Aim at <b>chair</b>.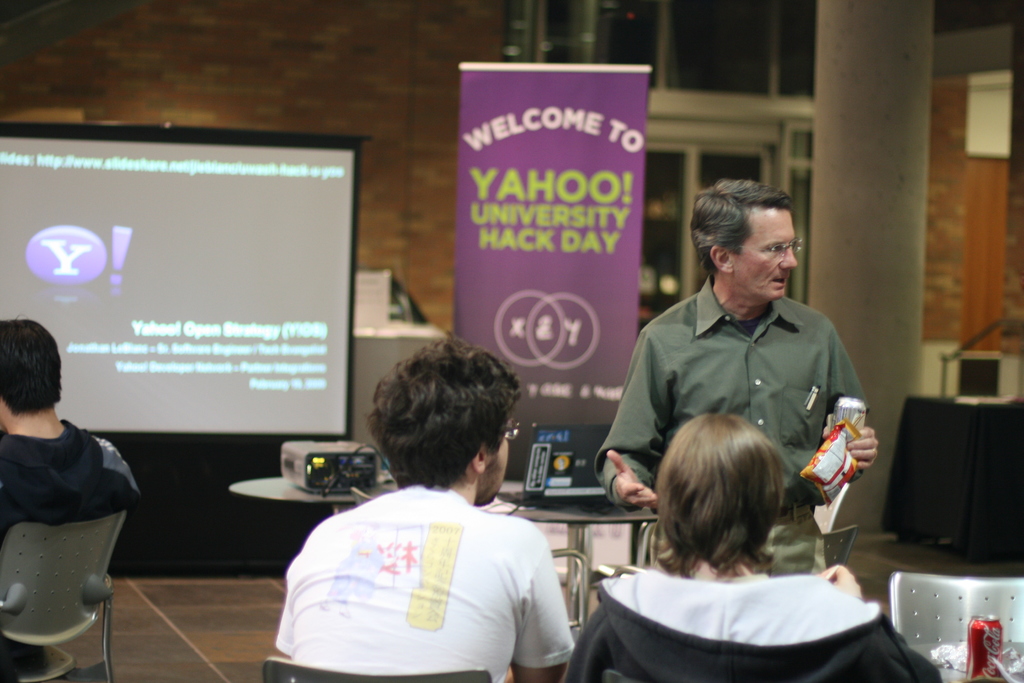
Aimed at region(262, 655, 493, 682).
